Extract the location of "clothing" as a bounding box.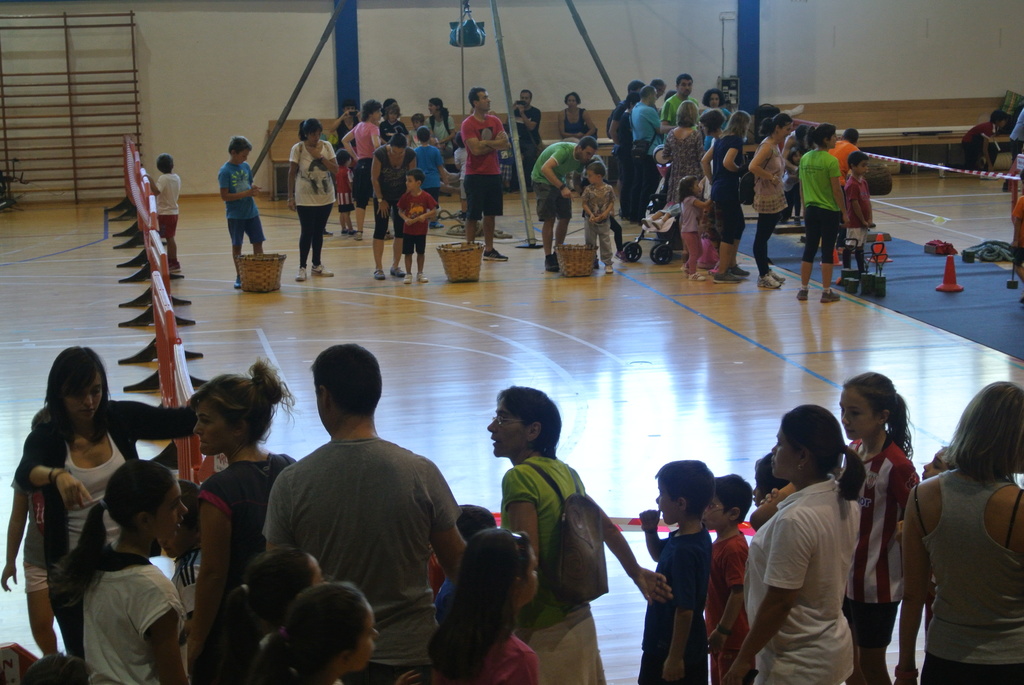
5:394:200:597.
